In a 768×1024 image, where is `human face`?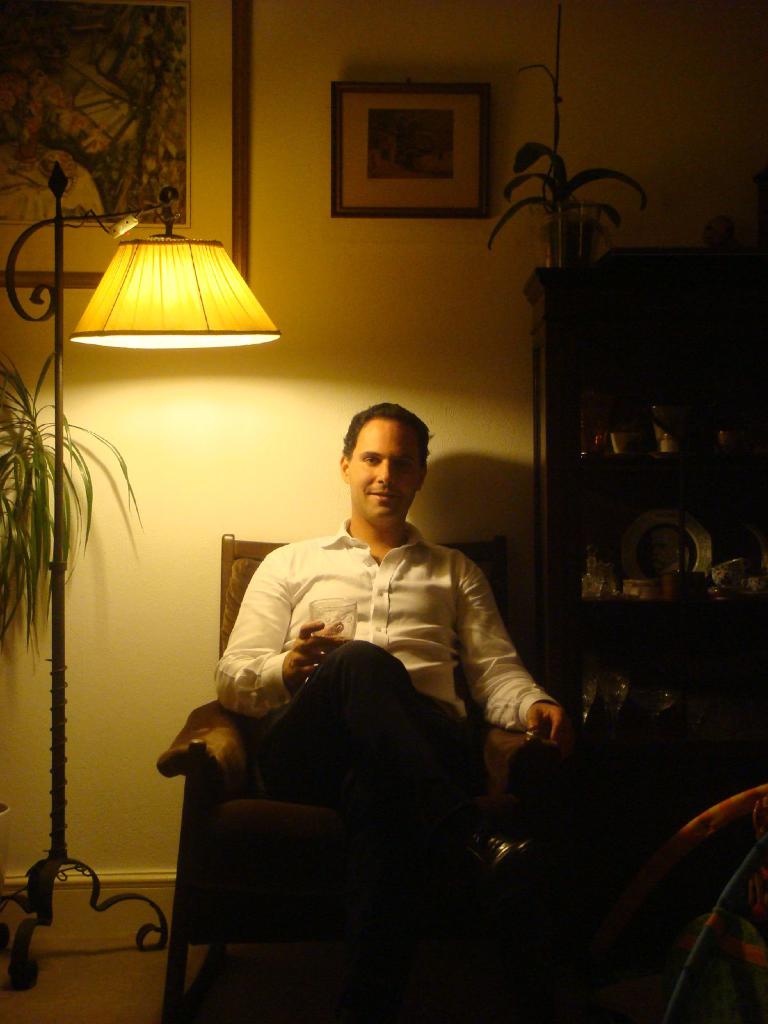
<region>353, 416, 432, 521</region>.
